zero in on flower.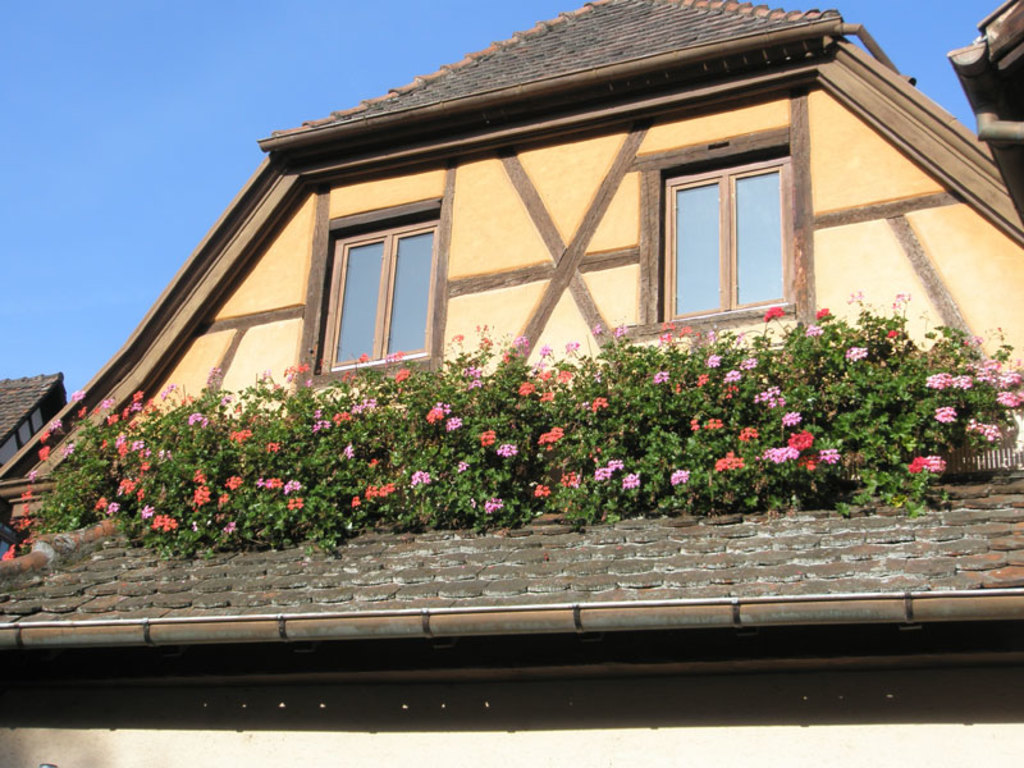
Zeroed in: box=[480, 428, 498, 445].
